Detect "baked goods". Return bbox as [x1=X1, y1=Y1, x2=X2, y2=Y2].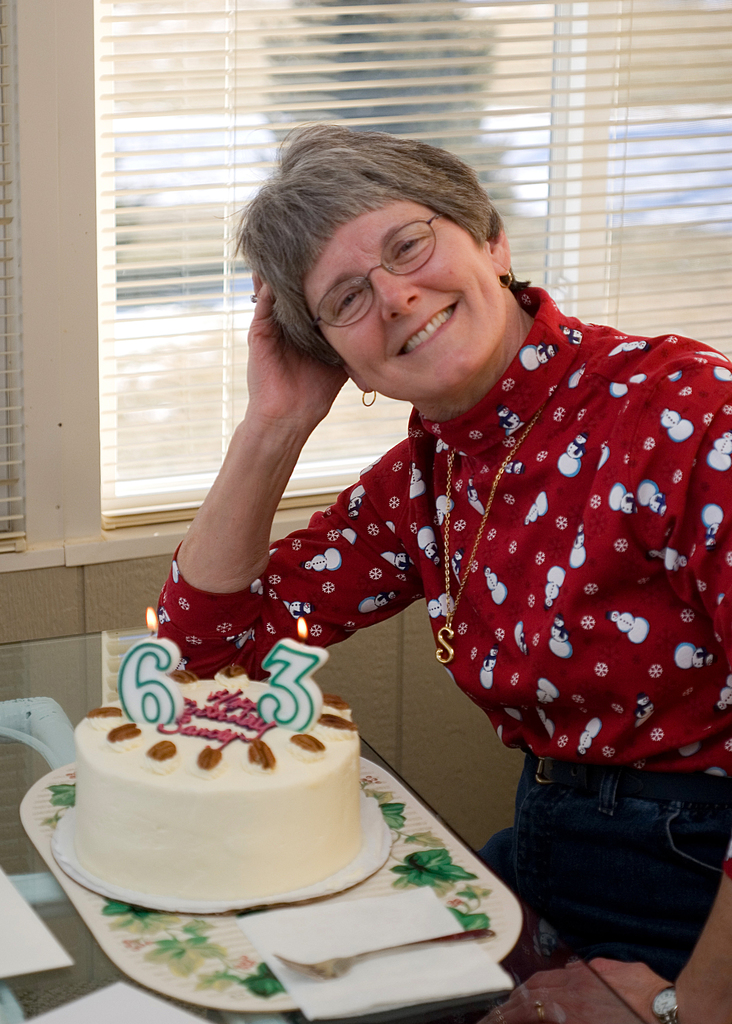
[x1=63, y1=673, x2=395, y2=923].
